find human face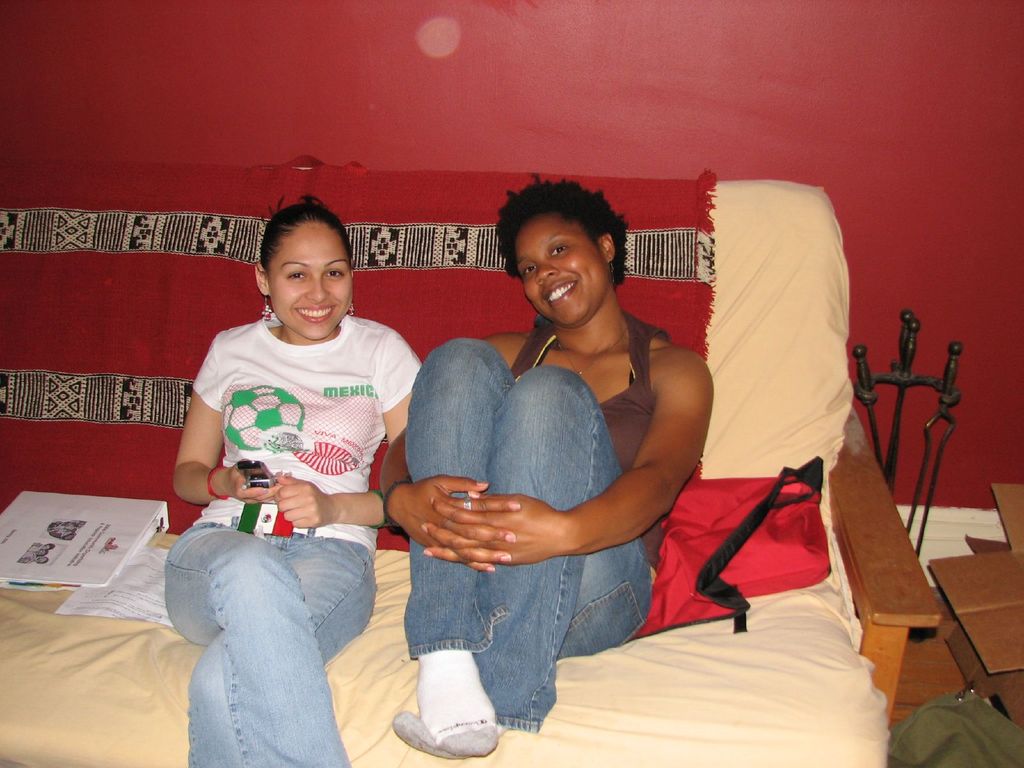
516, 216, 604, 318
